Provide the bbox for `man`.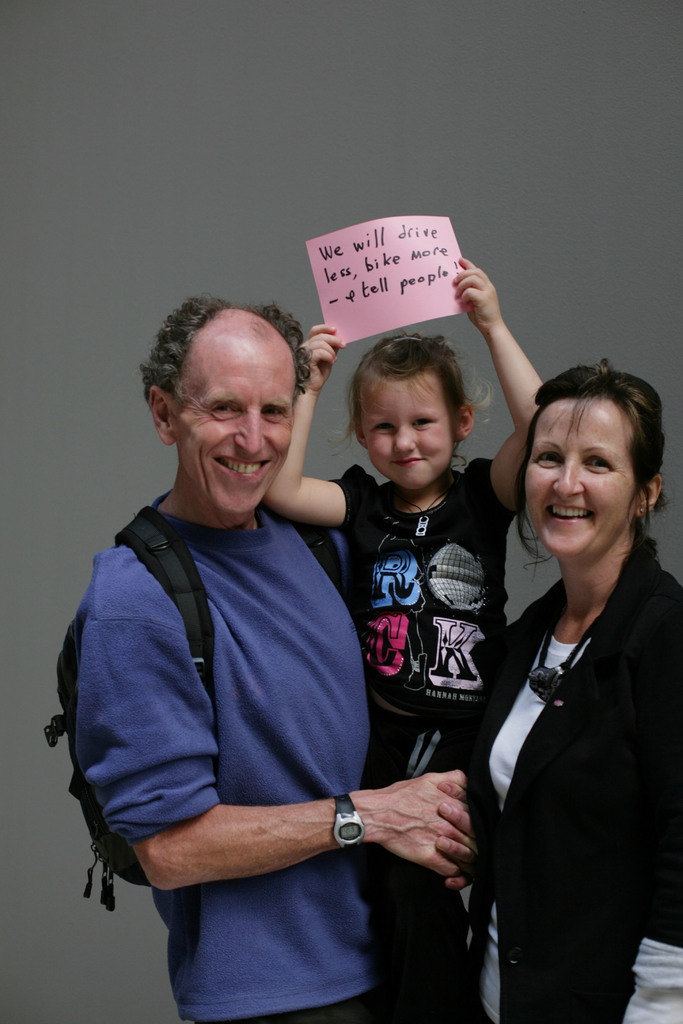
(69, 278, 460, 999).
